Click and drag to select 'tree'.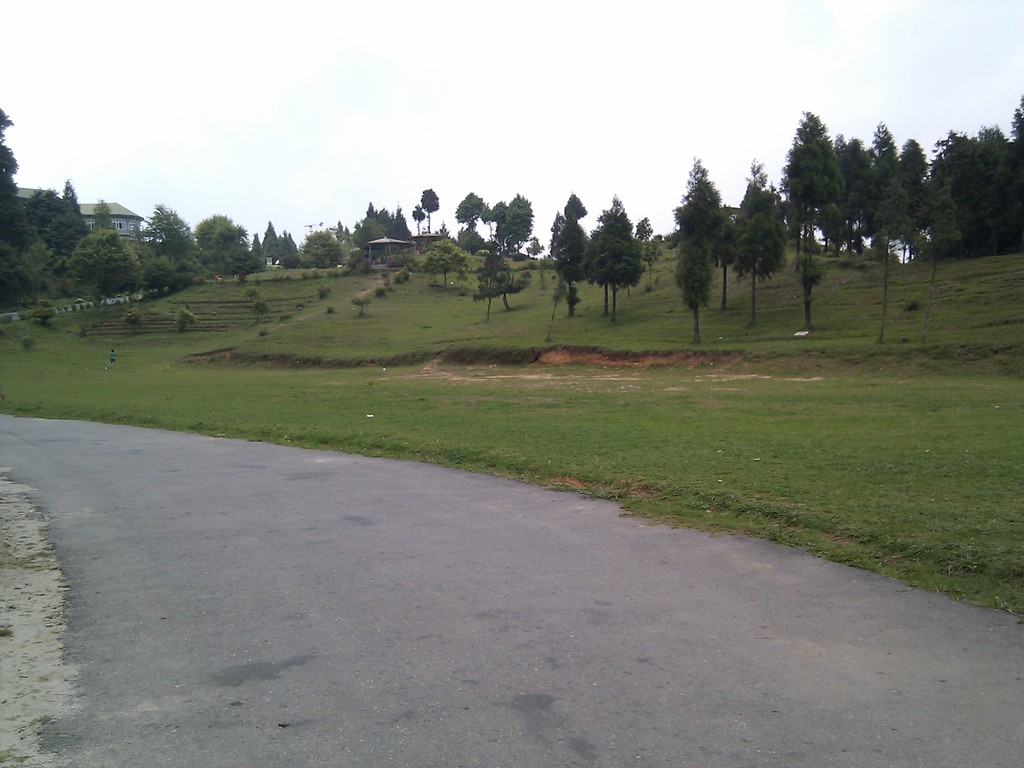
Selection: bbox(29, 305, 54, 327).
